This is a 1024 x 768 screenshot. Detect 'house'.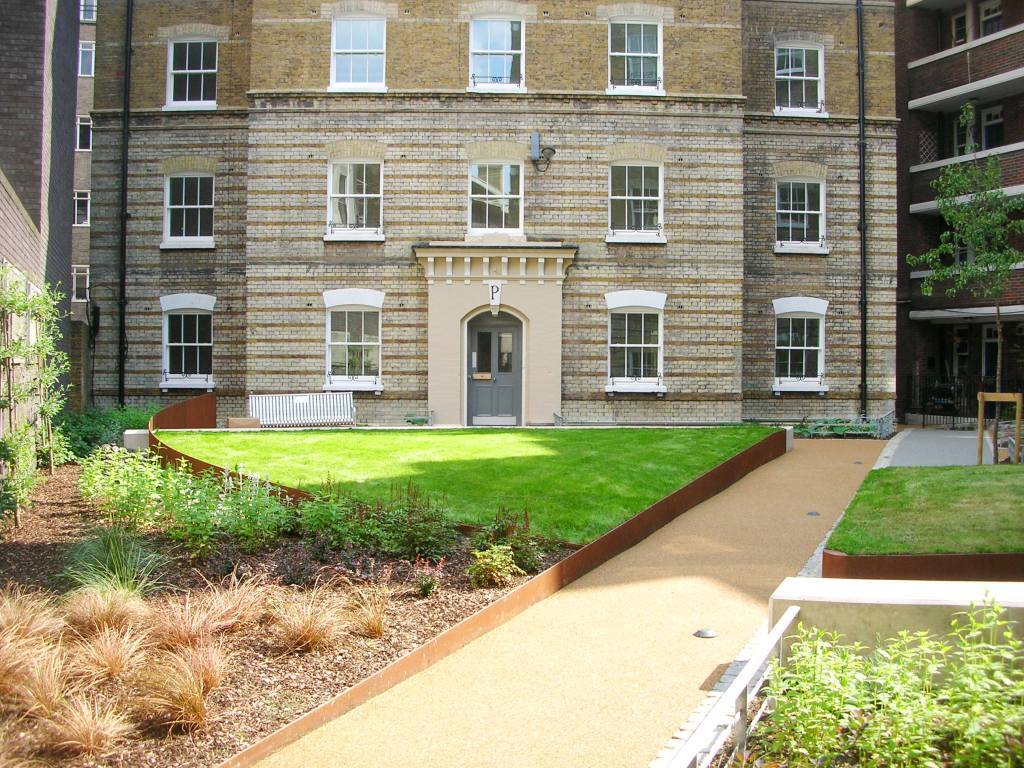
50/10/946/468.
